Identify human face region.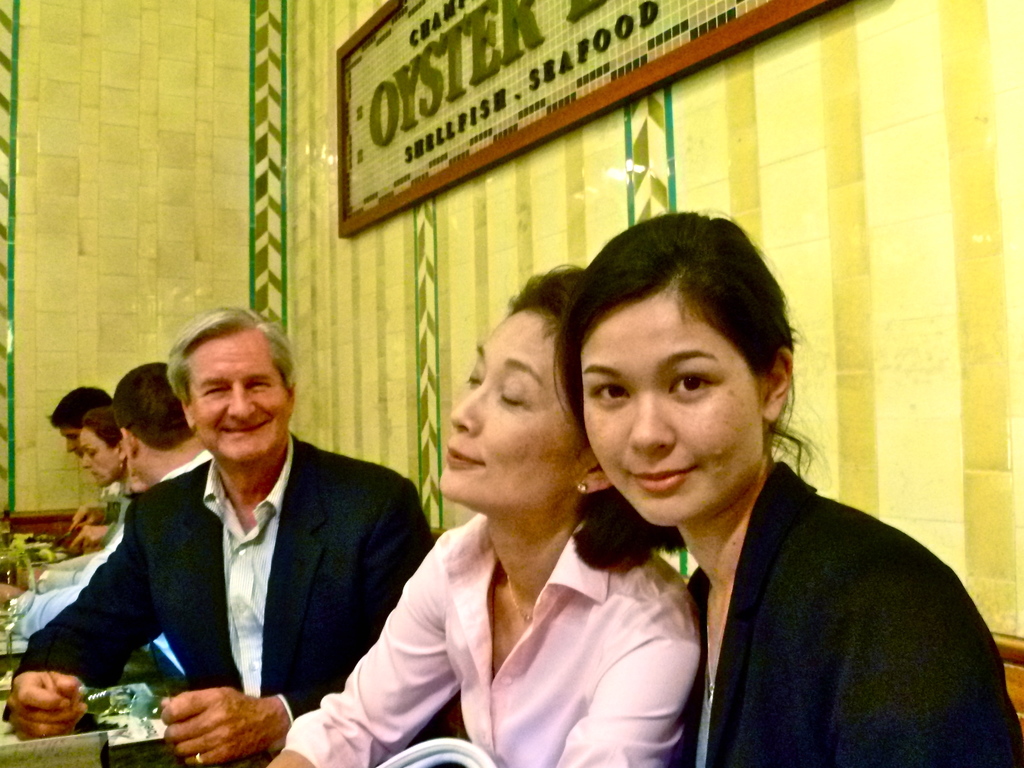
Region: (x1=436, y1=306, x2=584, y2=515).
